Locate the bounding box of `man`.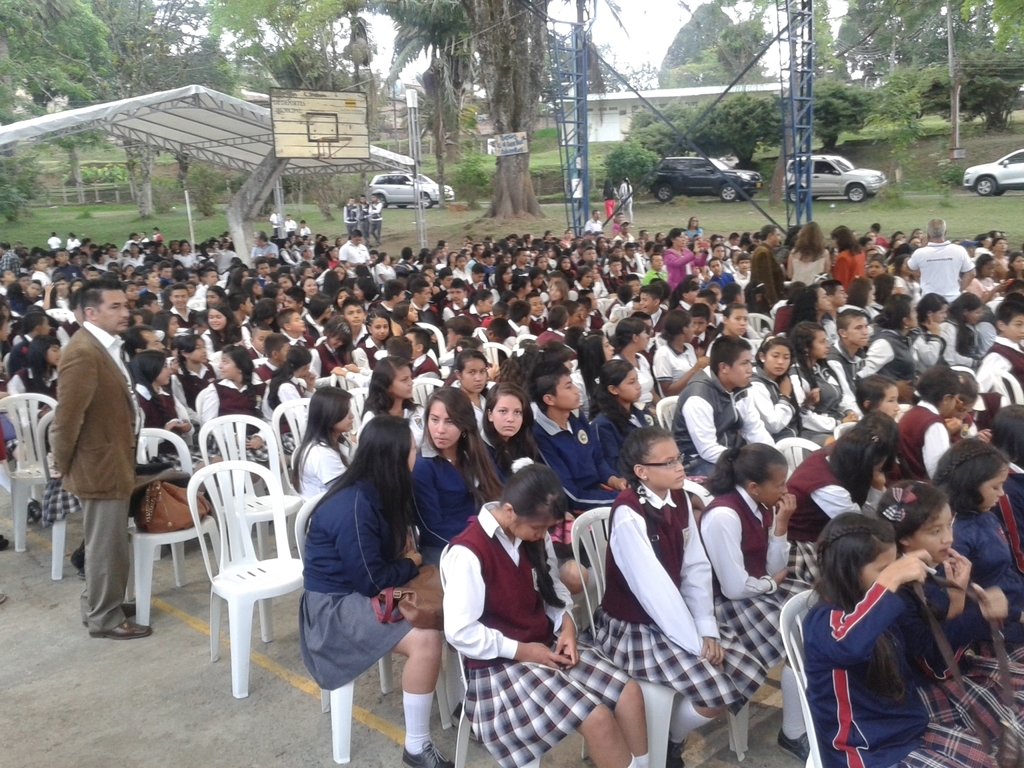
Bounding box: {"x1": 164, "y1": 285, "x2": 197, "y2": 326}.
